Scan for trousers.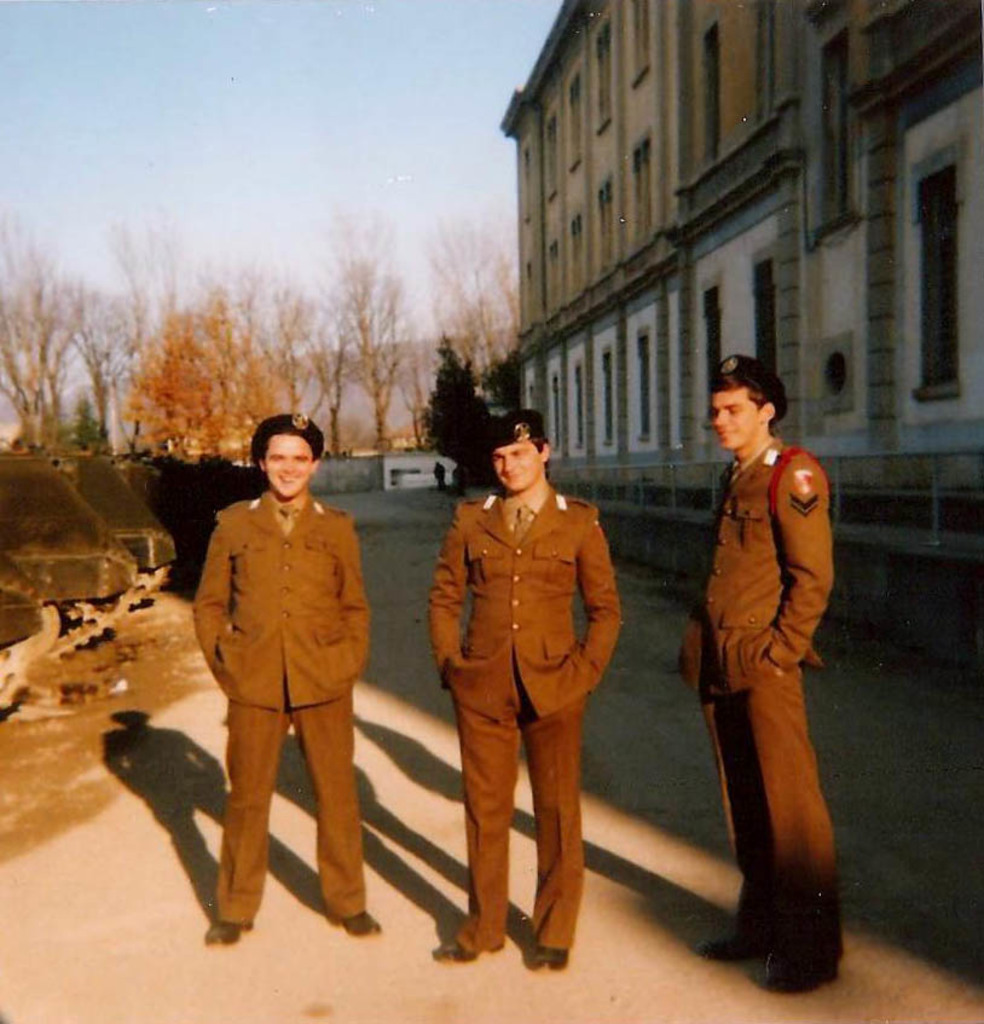
Scan result: region(716, 669, 837, 968).
